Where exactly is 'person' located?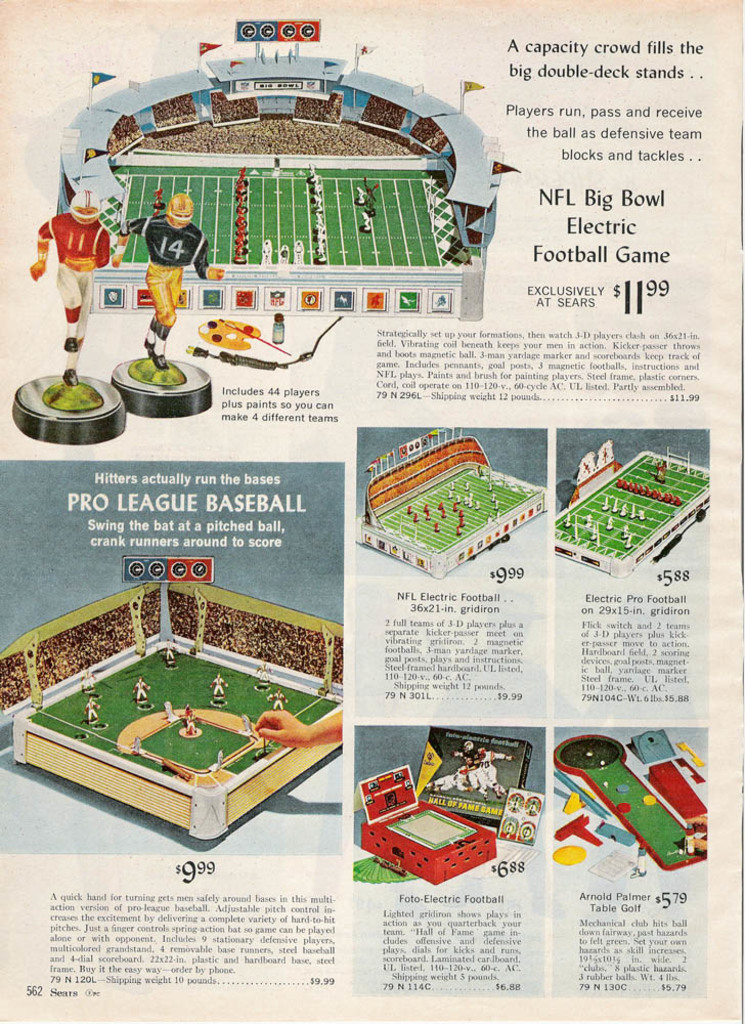
Its bounding box is 235,712,257,742.
